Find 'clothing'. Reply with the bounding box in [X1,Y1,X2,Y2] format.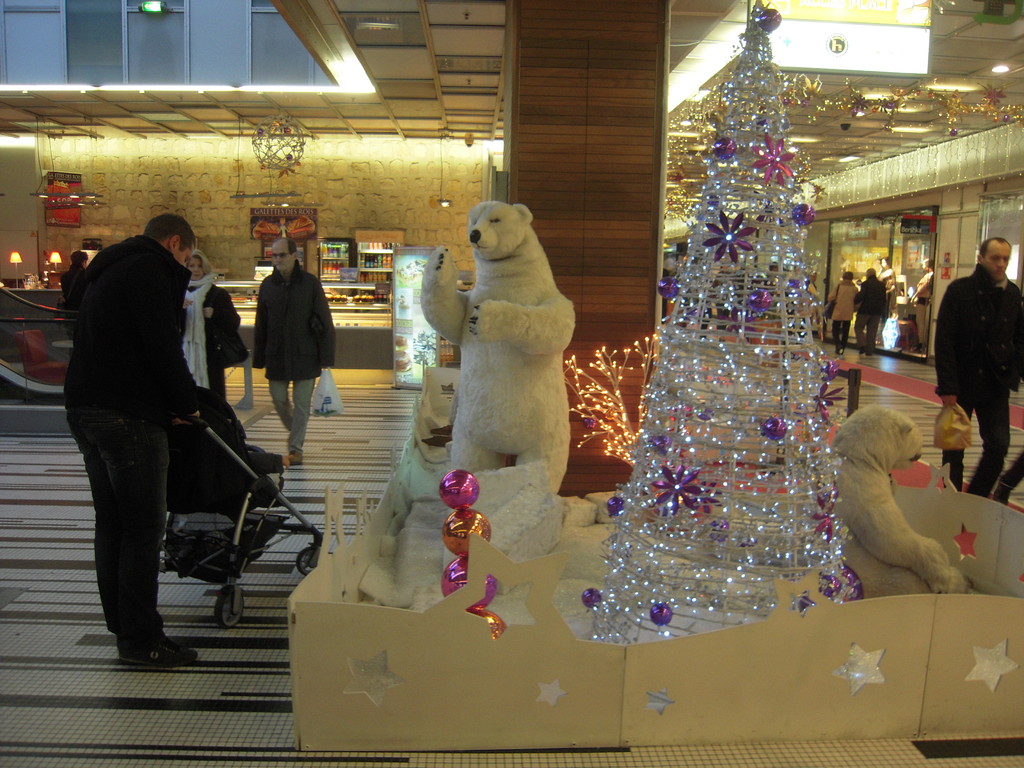
[915,298,929,304].
